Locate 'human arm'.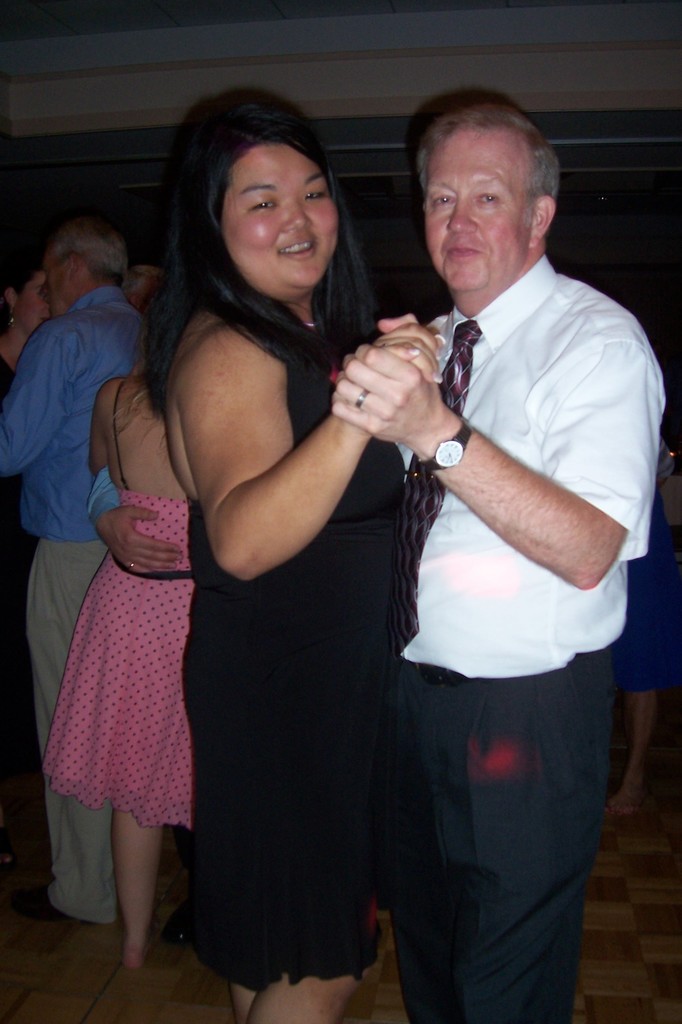
Bounding box: x1=86 y1=465 x2=188 y2=580.
